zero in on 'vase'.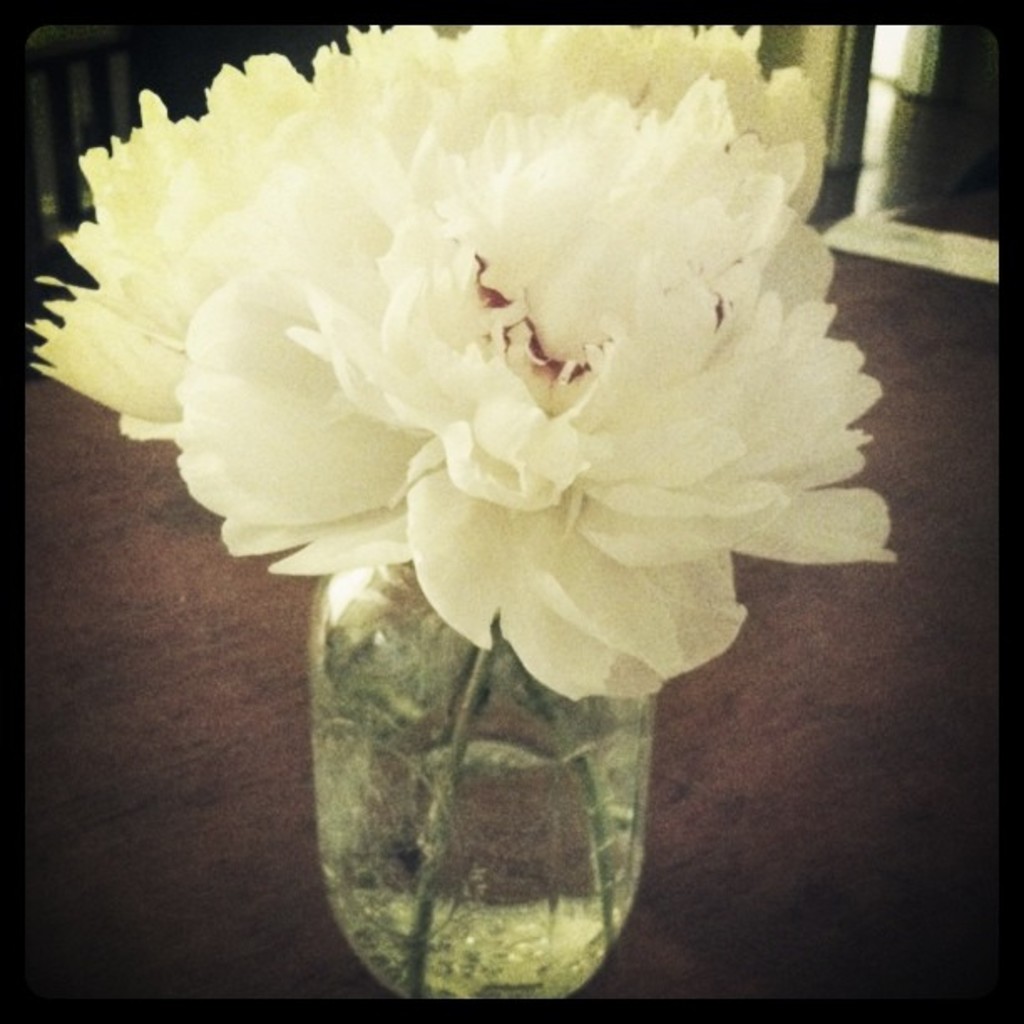
Zeroed in: (310, 556, 661, 1004).
